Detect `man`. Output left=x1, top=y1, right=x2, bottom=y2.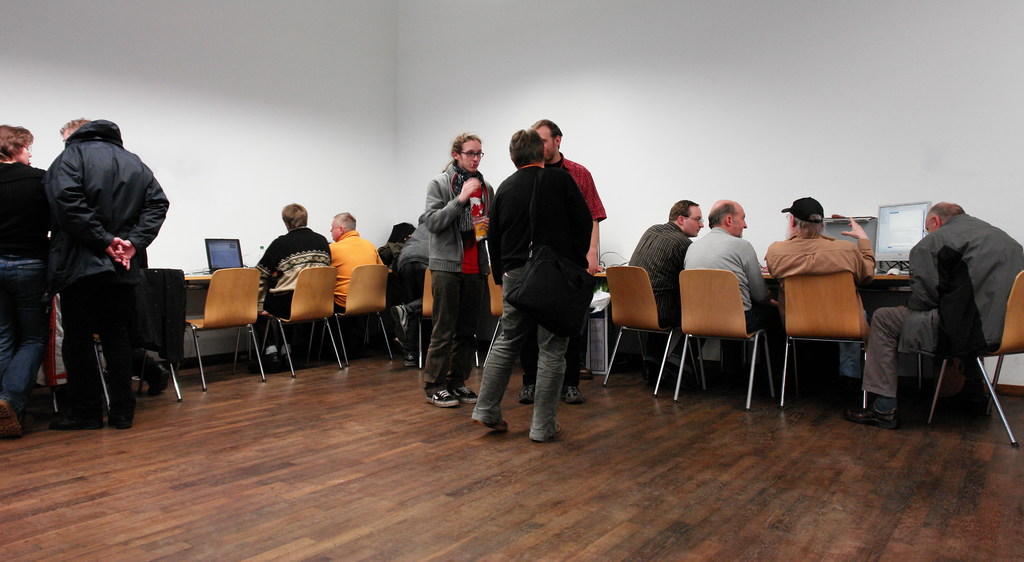
left=521, top=120, right=607, bottom=406.
